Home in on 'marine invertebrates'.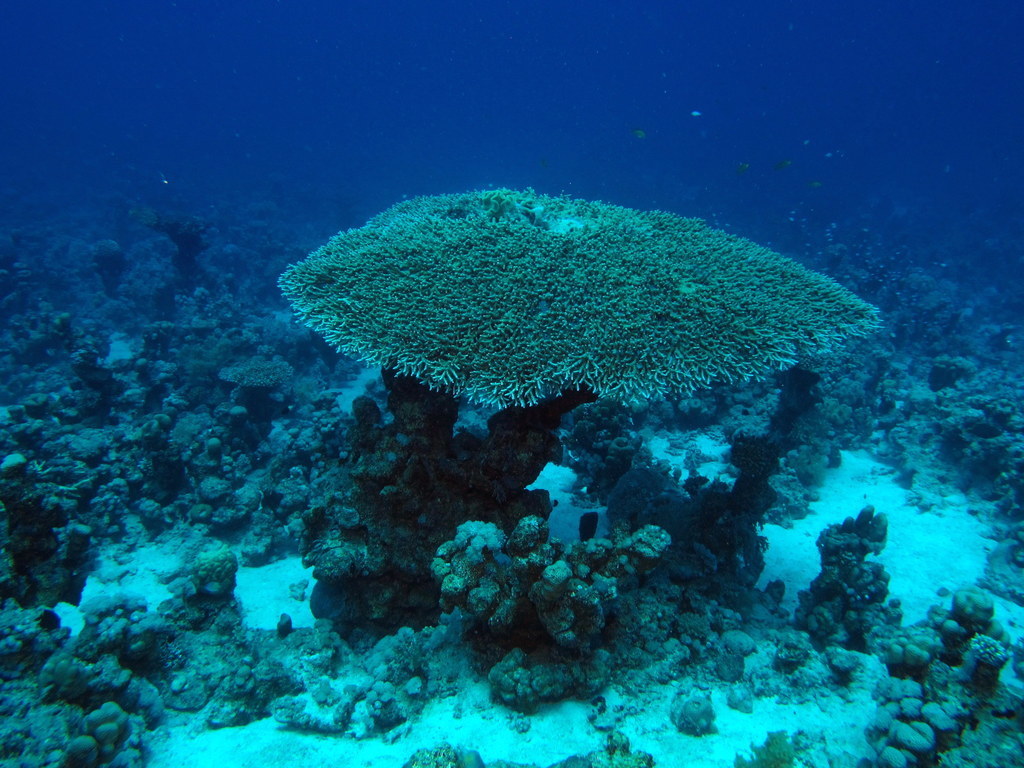
Homed in at 864,626,940,669.
